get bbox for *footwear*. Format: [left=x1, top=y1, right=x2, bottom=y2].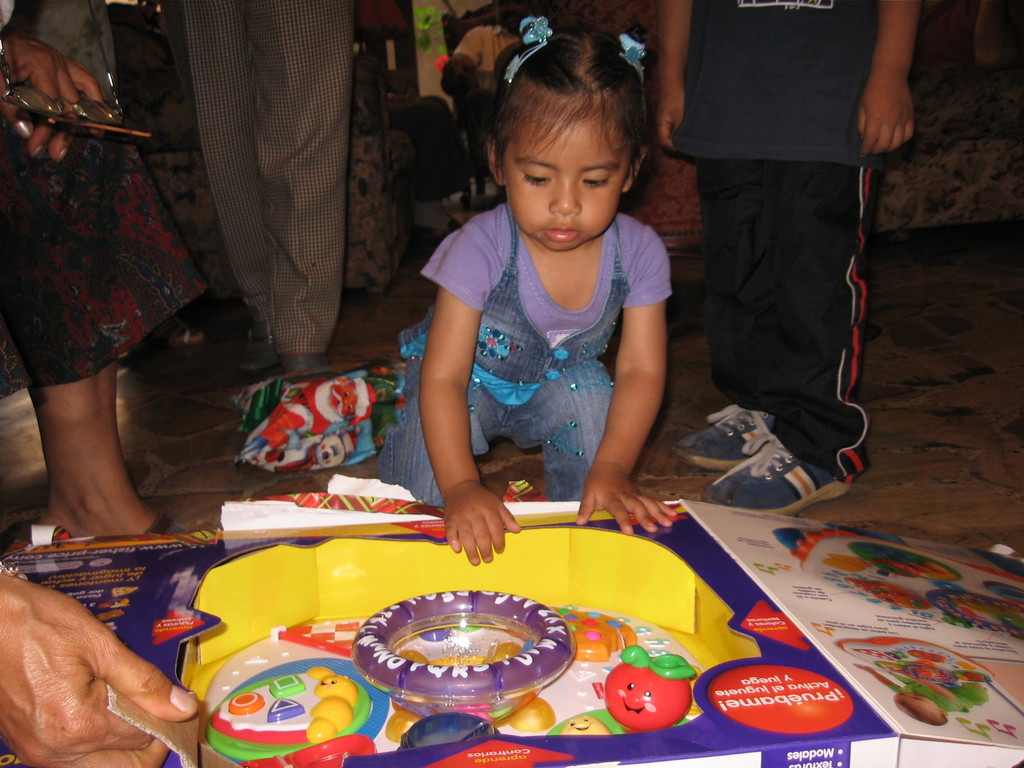
[left=146, top=515, right=182, bottom=534].
